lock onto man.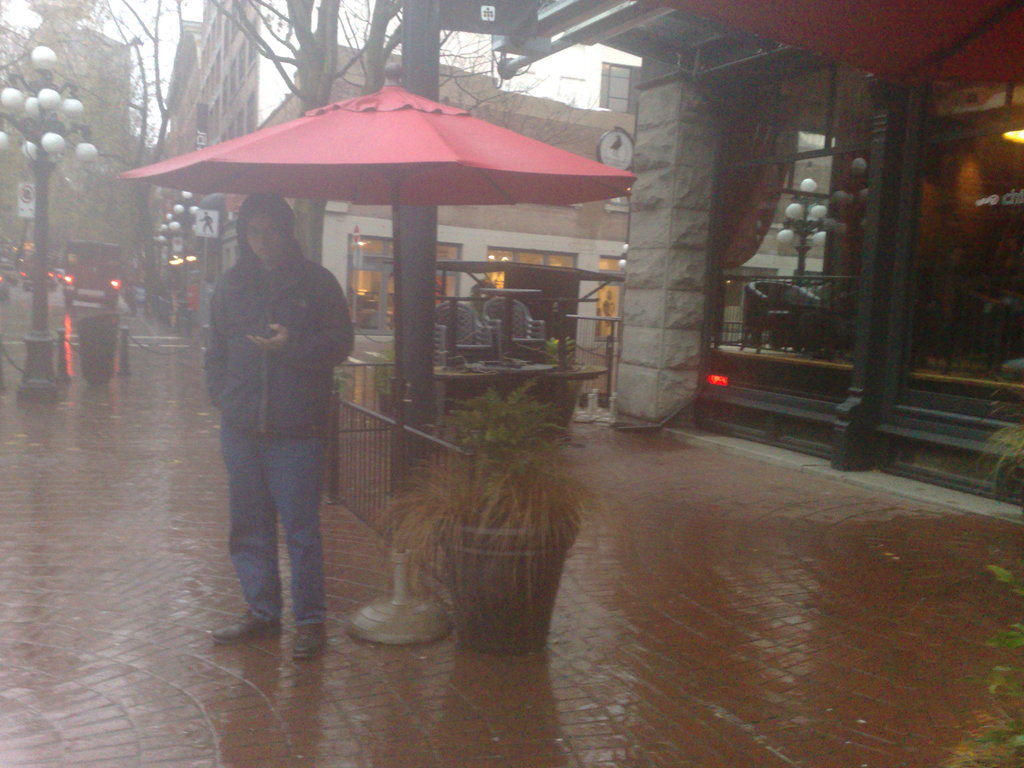
Locked: <region>202, 190, 357, 663</region>.
